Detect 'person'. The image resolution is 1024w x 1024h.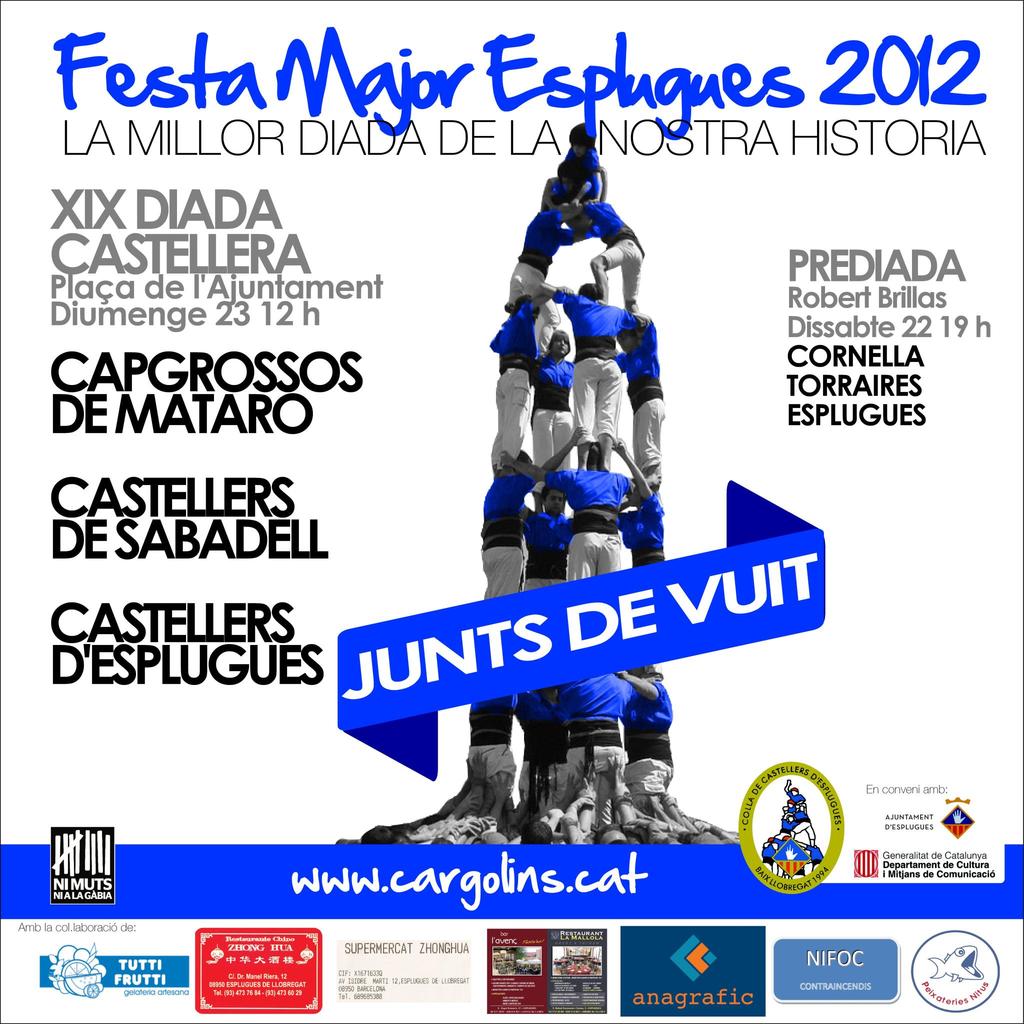
(509, 176, 571, 321).
